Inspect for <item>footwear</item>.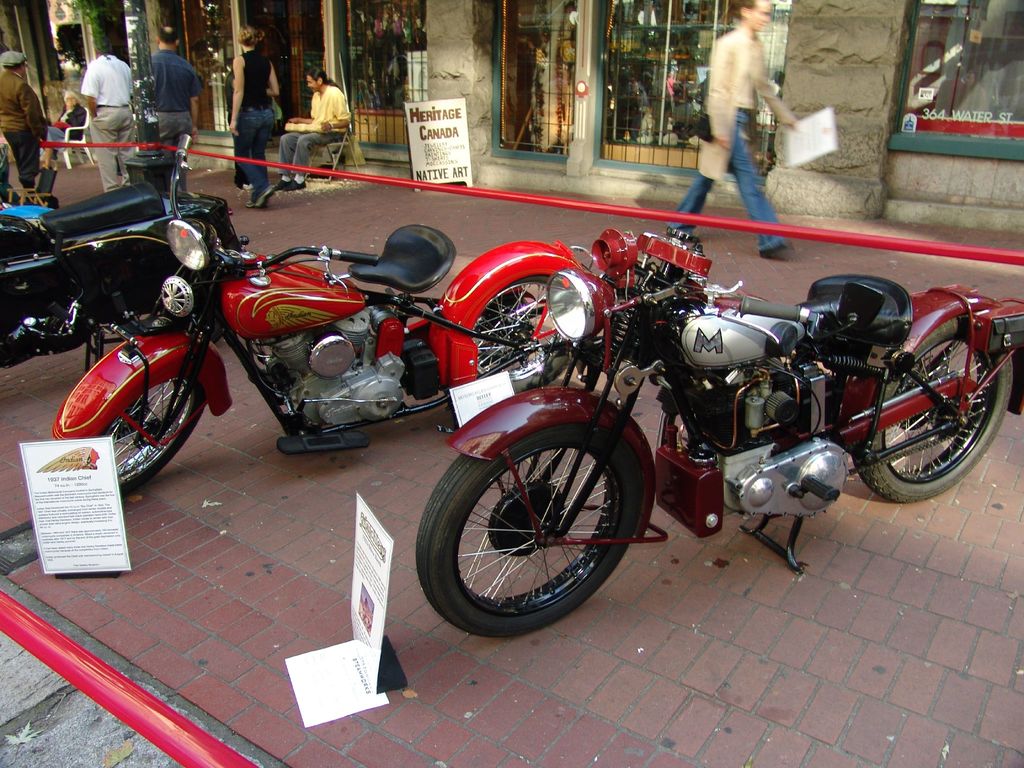
Inspection: [x1=247, y1=198, x2=256, y2=204].
